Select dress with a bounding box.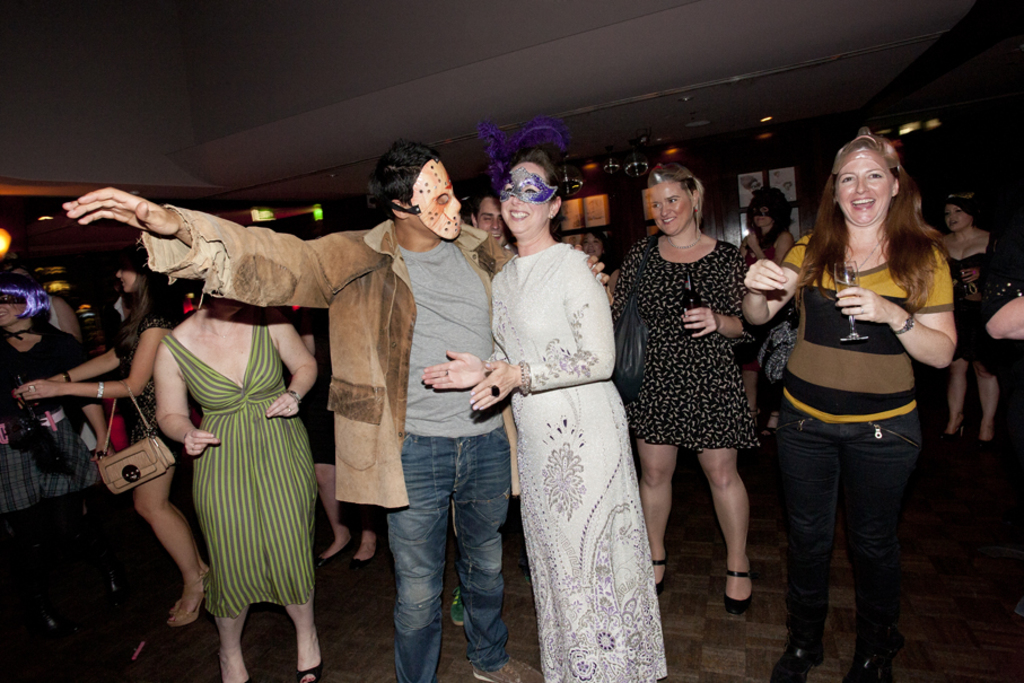
detection(160, 313, 322, 616).
